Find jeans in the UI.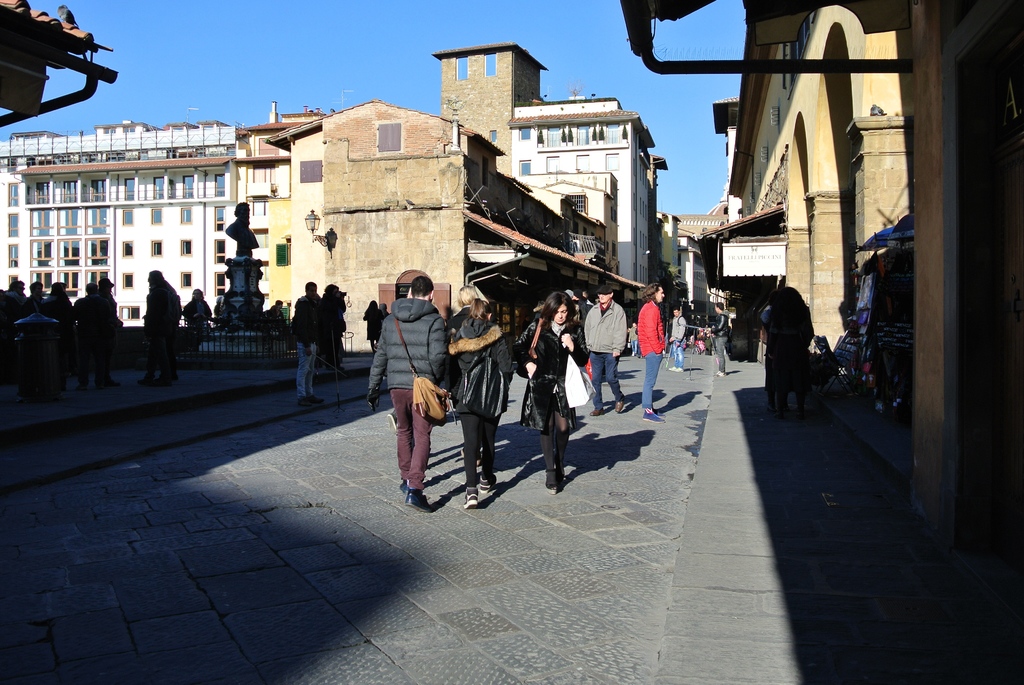
UI element at rect(644, 349, 661, 409).
